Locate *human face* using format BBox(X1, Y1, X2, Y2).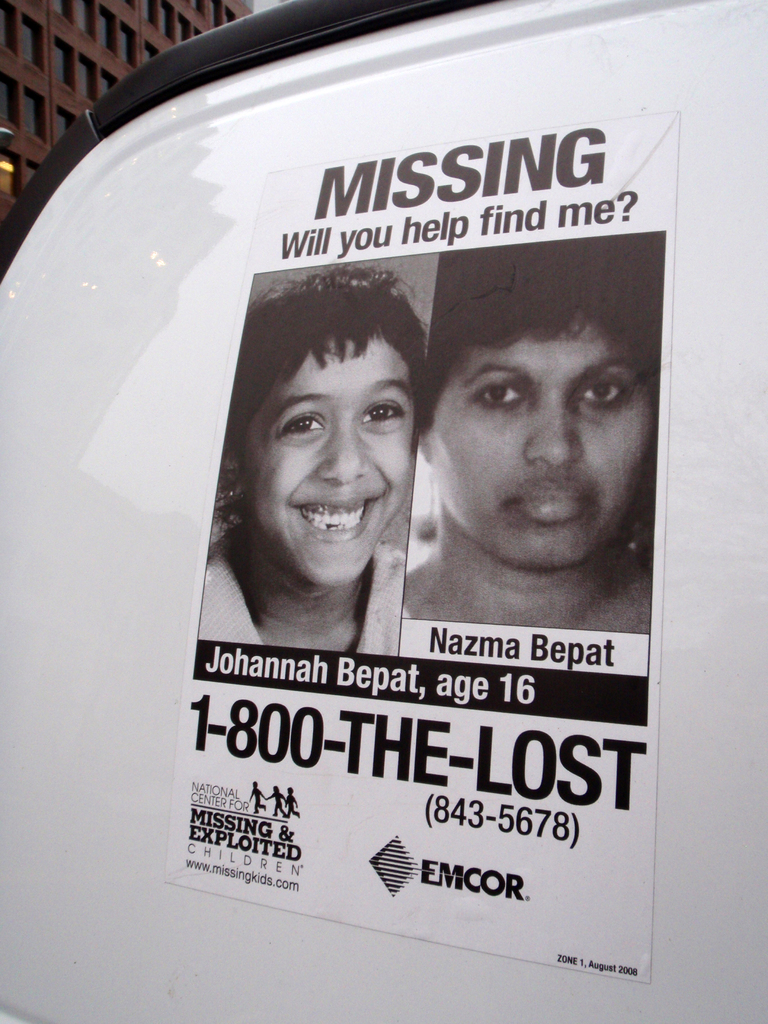
BBox(431, 323, 653, 569).
